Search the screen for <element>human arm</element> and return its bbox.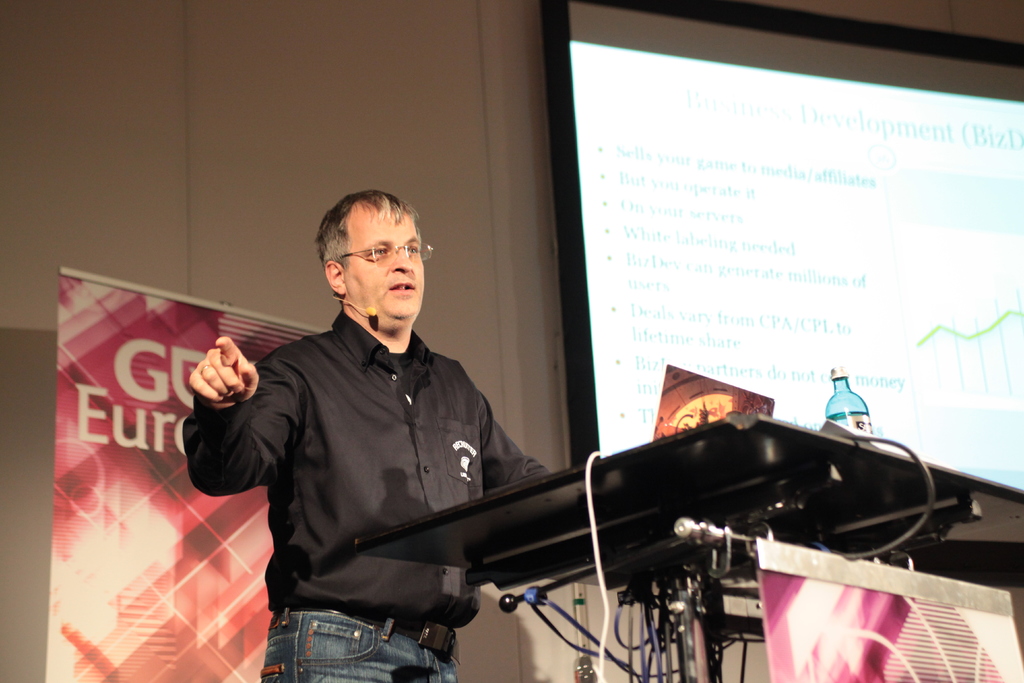
Found: <bbox>170, 339, 278, 522</bbox>.
